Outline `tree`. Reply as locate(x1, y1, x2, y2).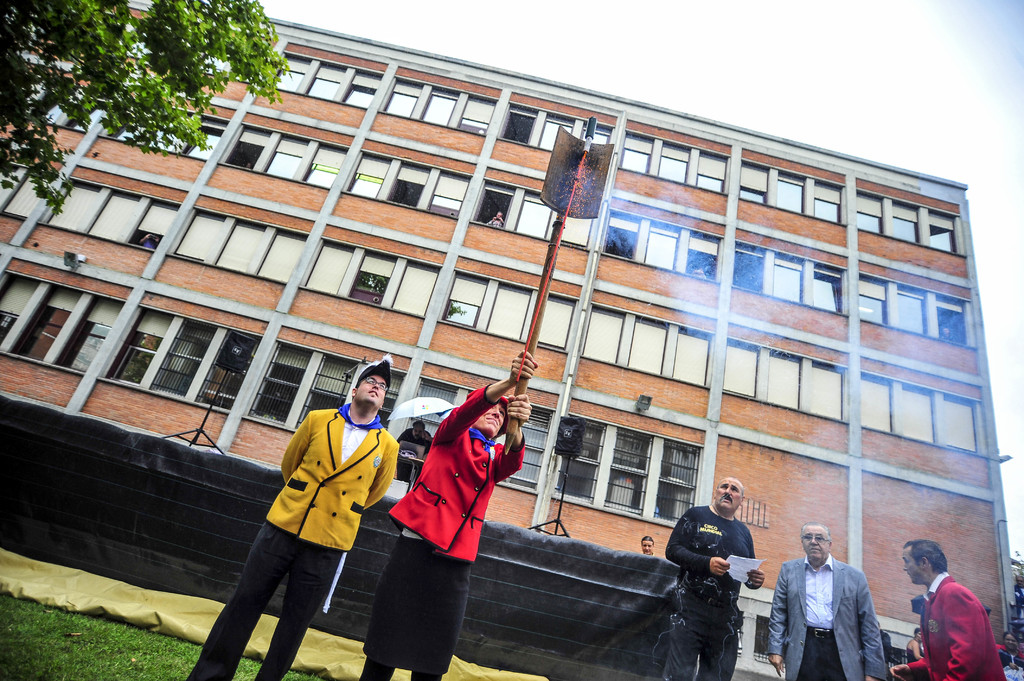
locate(0, 0, 293, 214).
